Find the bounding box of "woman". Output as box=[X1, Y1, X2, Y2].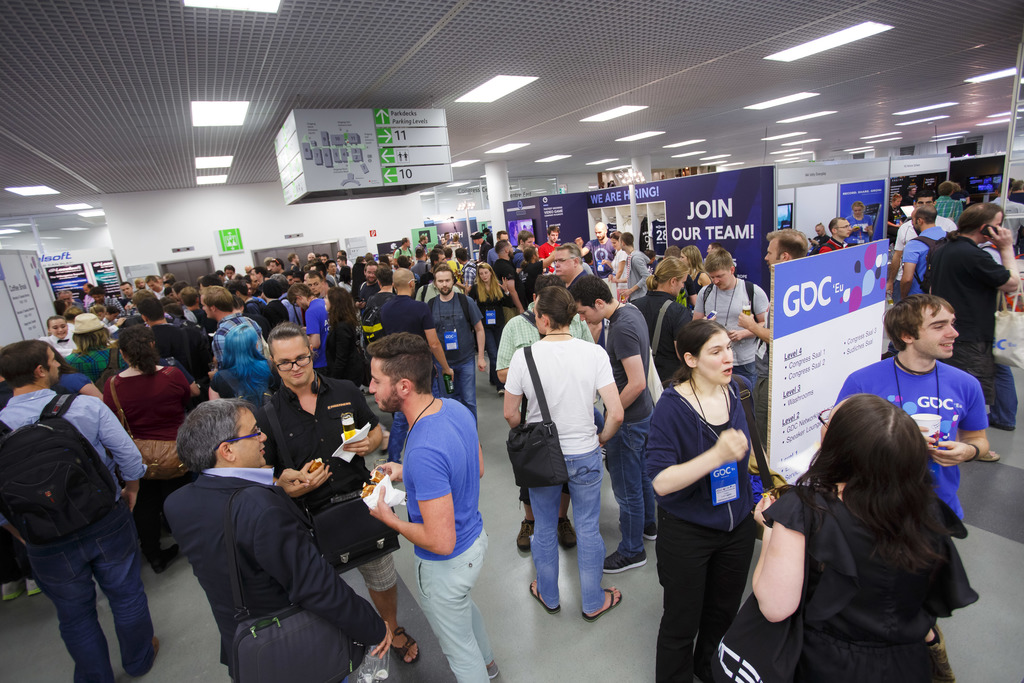
box=[646, 318, 776, 682].
